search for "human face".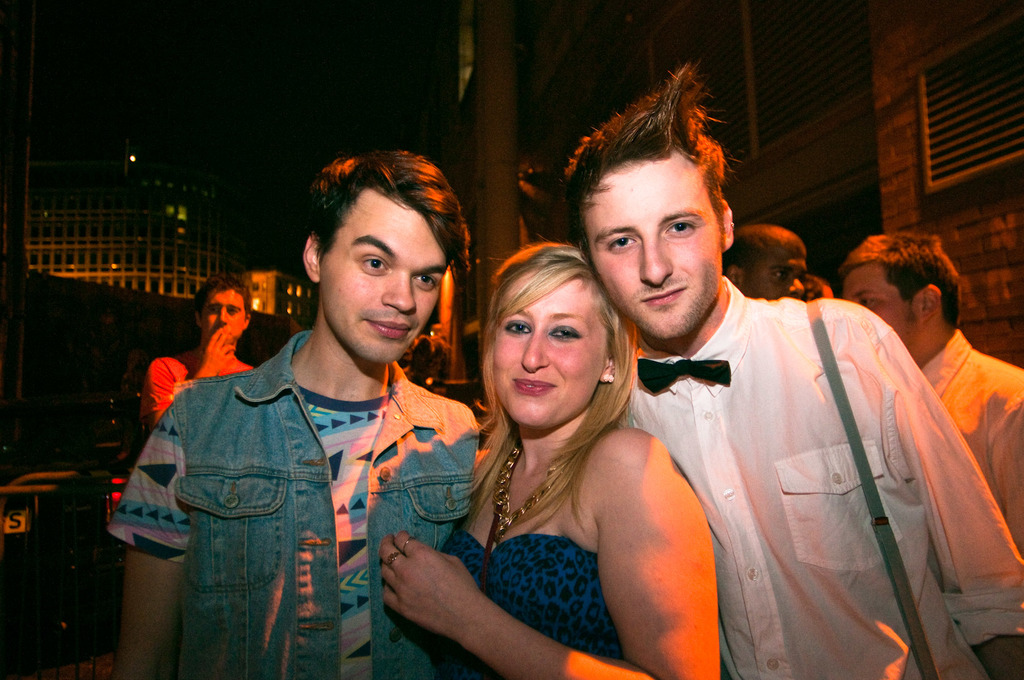
Found at left=495, top=282, right=606, bottom=429.
